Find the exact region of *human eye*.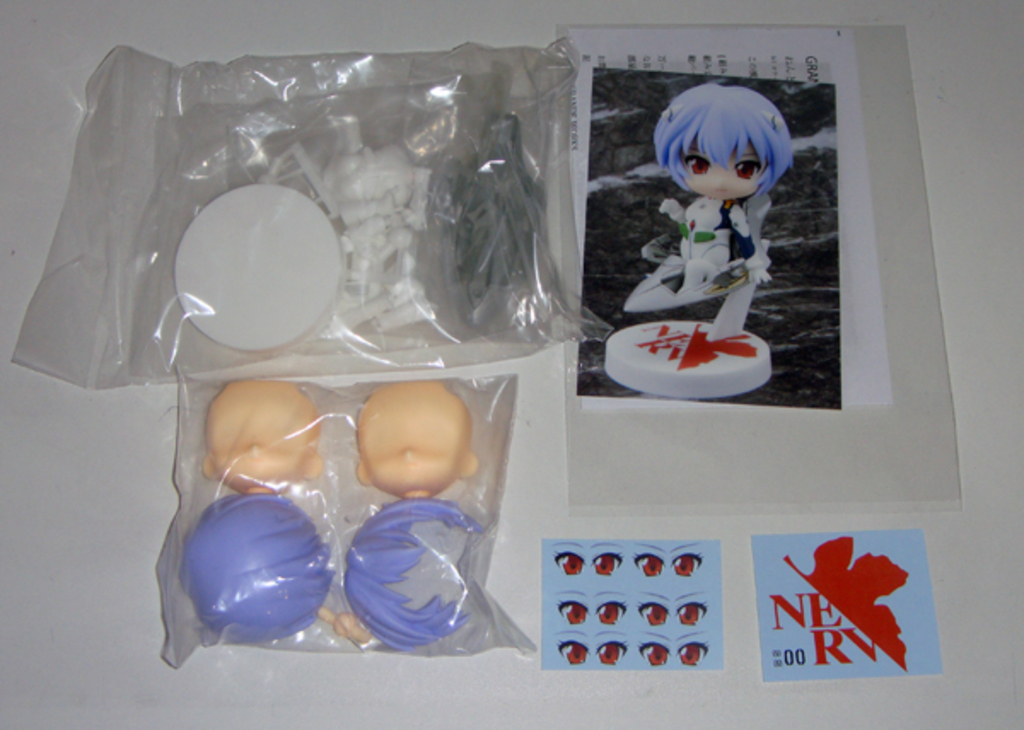
Exact region: detection(688, 154, 715, 177).
